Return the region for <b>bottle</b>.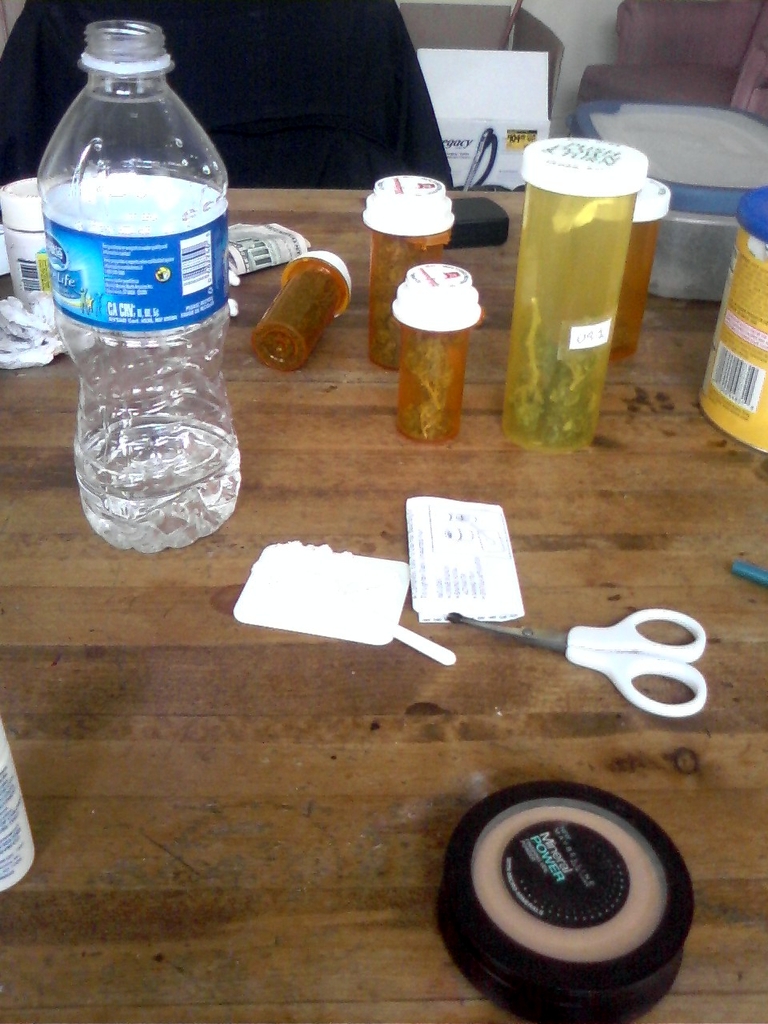
left=32, top=18, right=243, bottom=554.
